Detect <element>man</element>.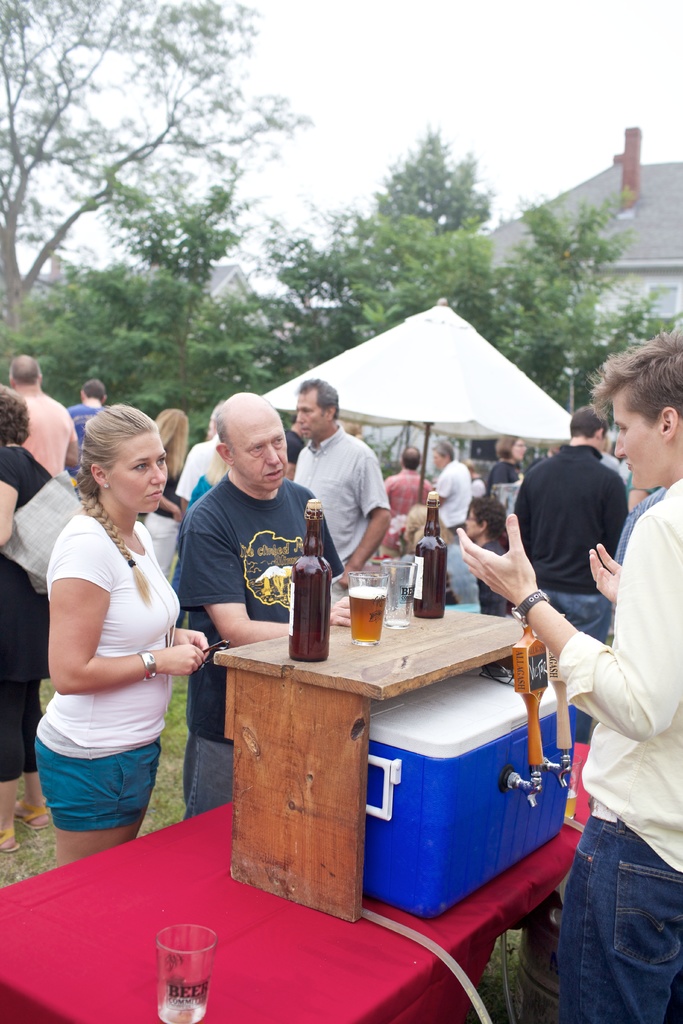
Detected at {"left": 511, "top": 407, "right": 629, "bottom": 636}.
